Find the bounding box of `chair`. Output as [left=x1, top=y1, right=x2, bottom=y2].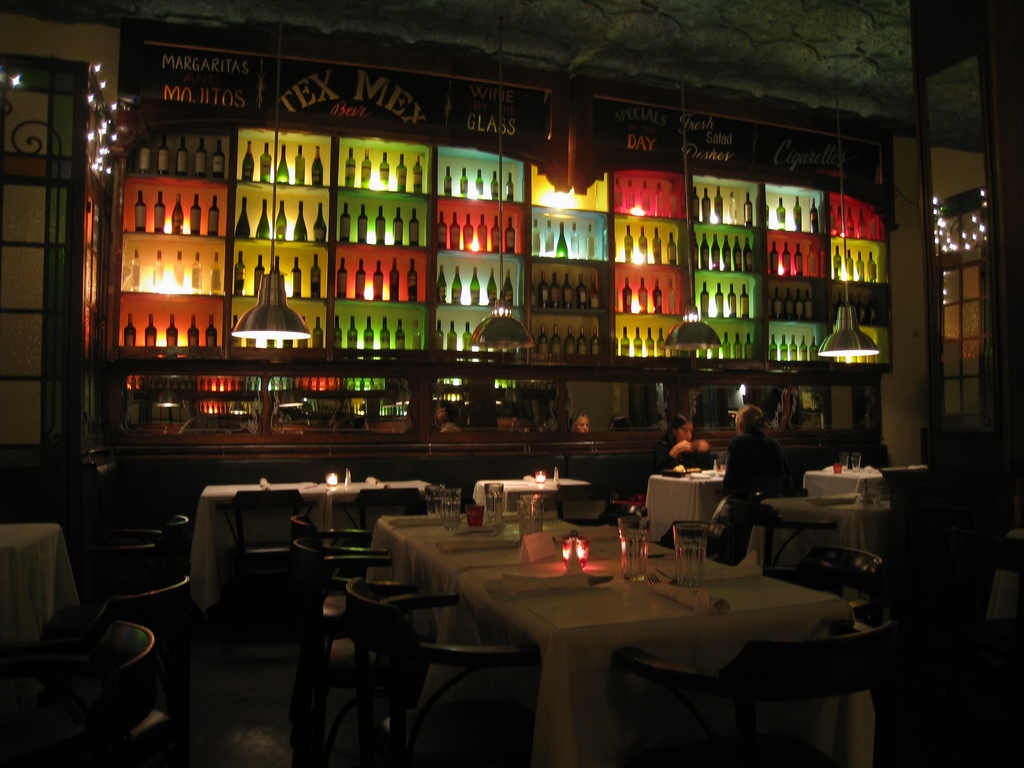
[left=86, top=506, right=189, bottom=675].
